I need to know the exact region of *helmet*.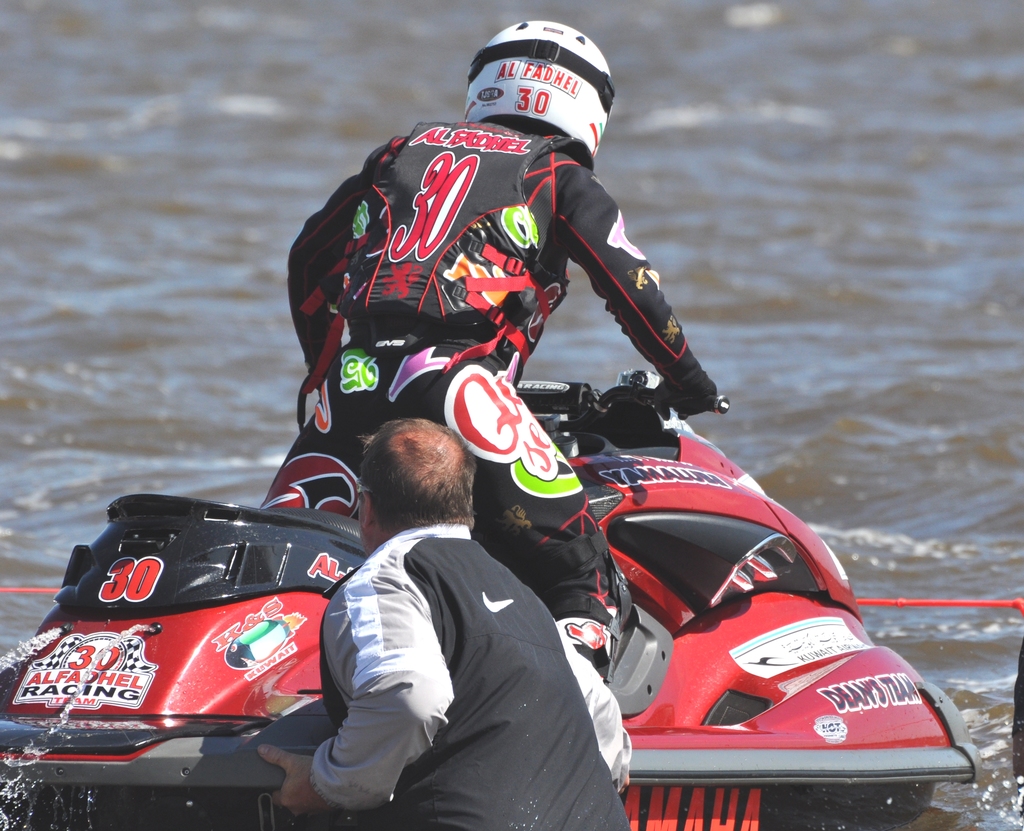
Region: [474,24,605,149].
